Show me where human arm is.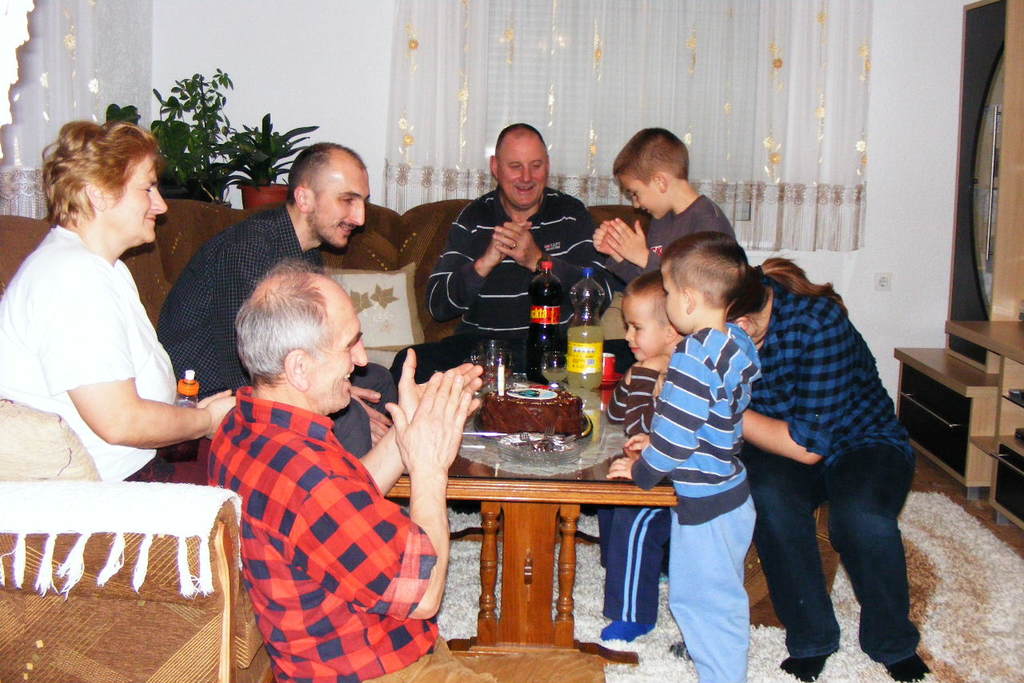
human arm is at detection(196, 387, 233, 405).
